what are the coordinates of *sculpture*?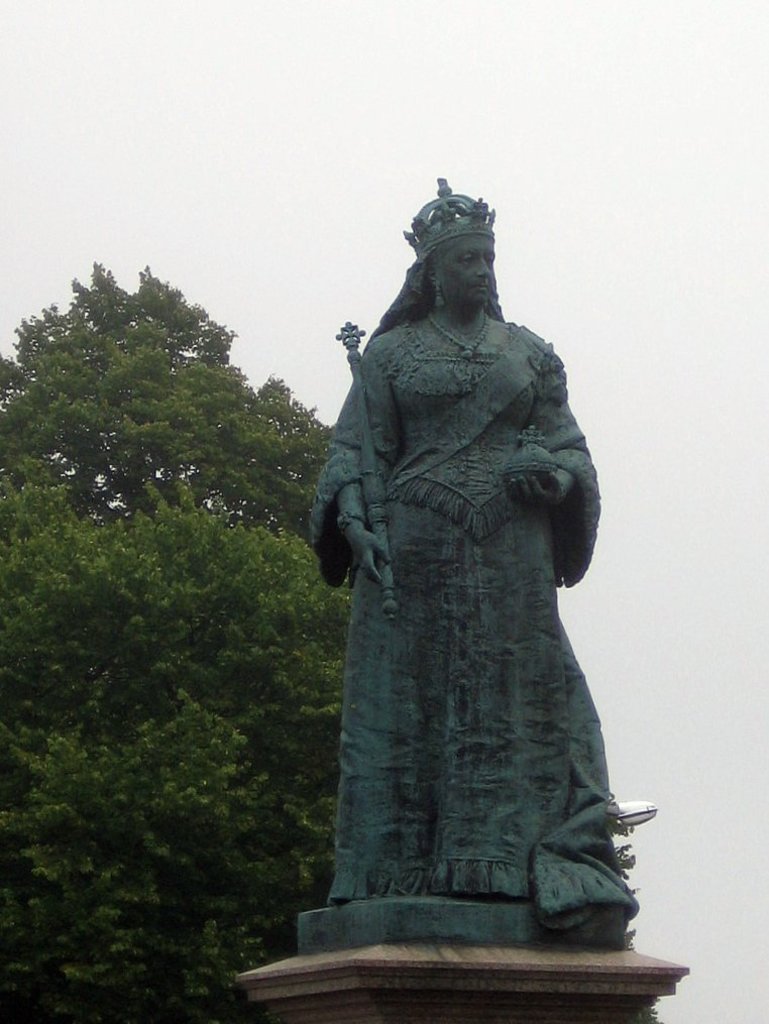
<box>303,204,633,946</box>.
